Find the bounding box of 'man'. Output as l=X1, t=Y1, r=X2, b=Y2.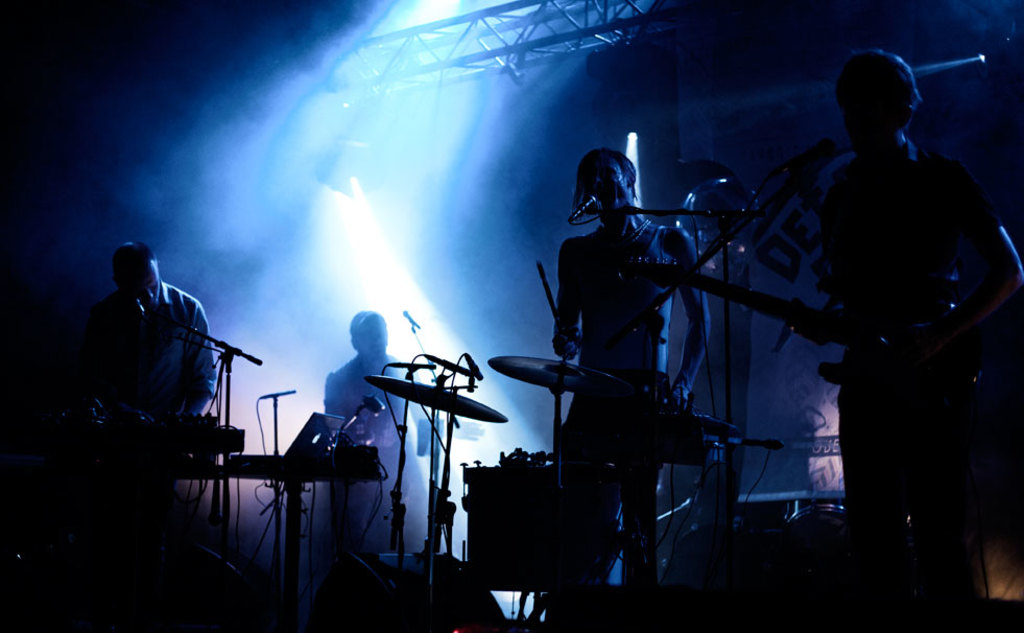
l=313, t=306, r=452, b=569.
